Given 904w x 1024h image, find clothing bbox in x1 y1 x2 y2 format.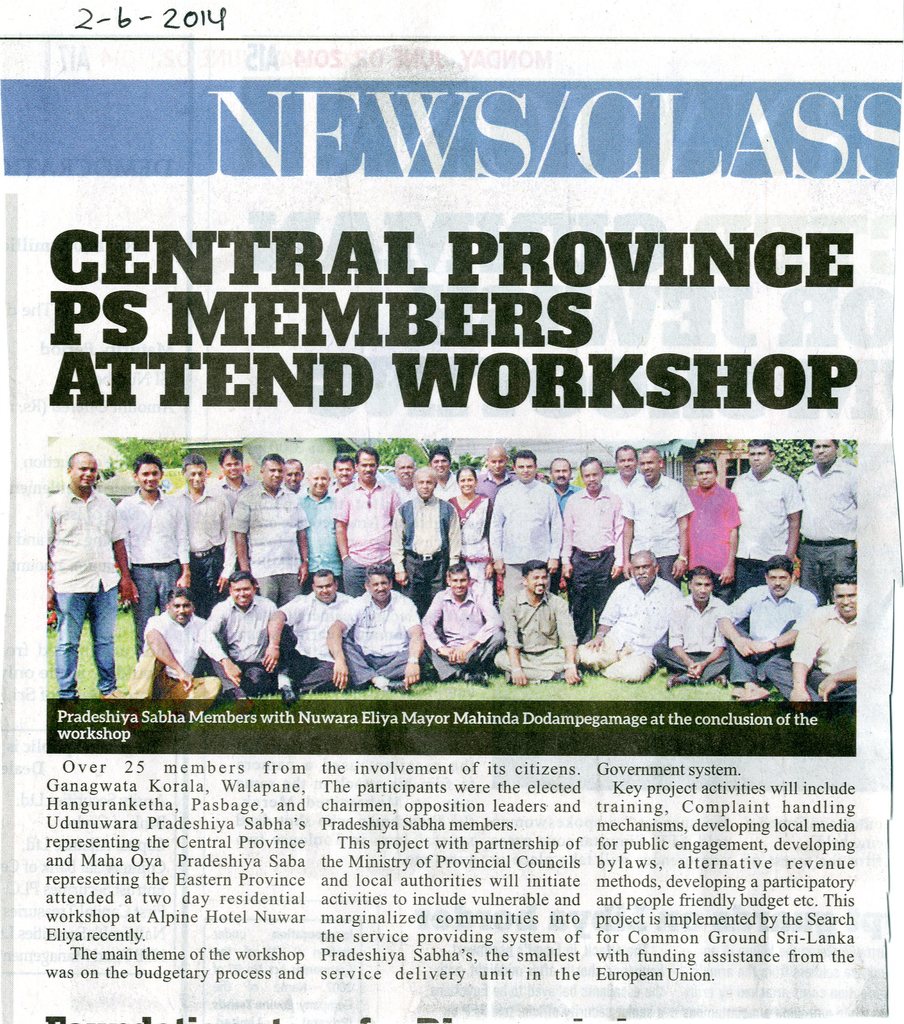
730 455 803 595.
